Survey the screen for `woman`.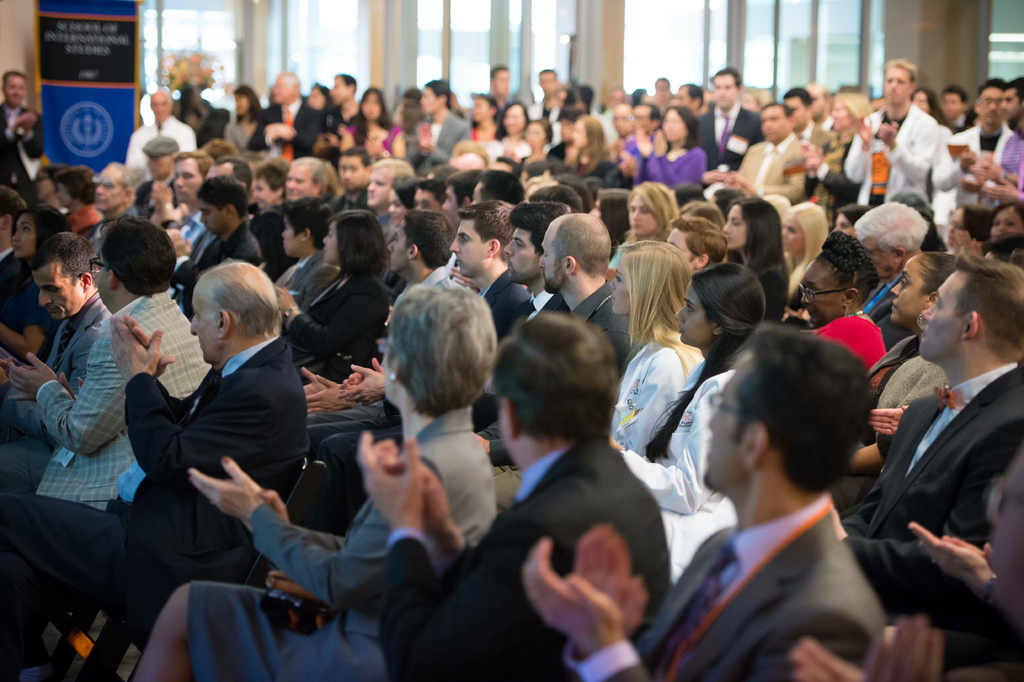
Survey found: box(944, 201, 995, 251).
